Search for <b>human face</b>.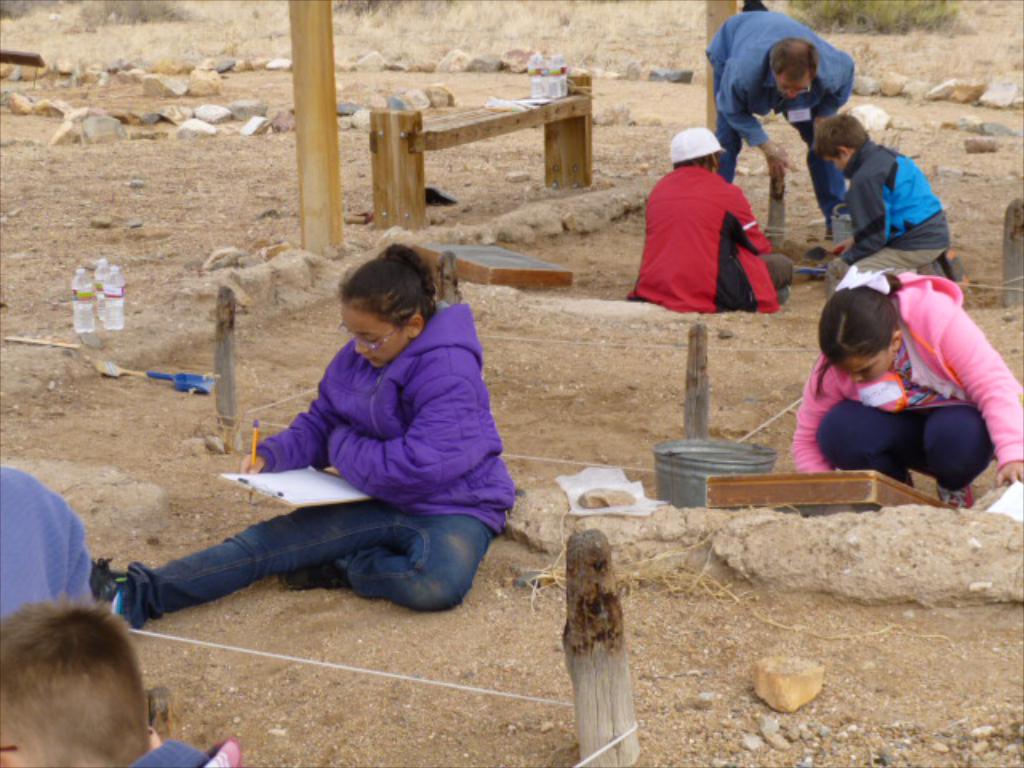
Found at 338, 309, 403, 368.
